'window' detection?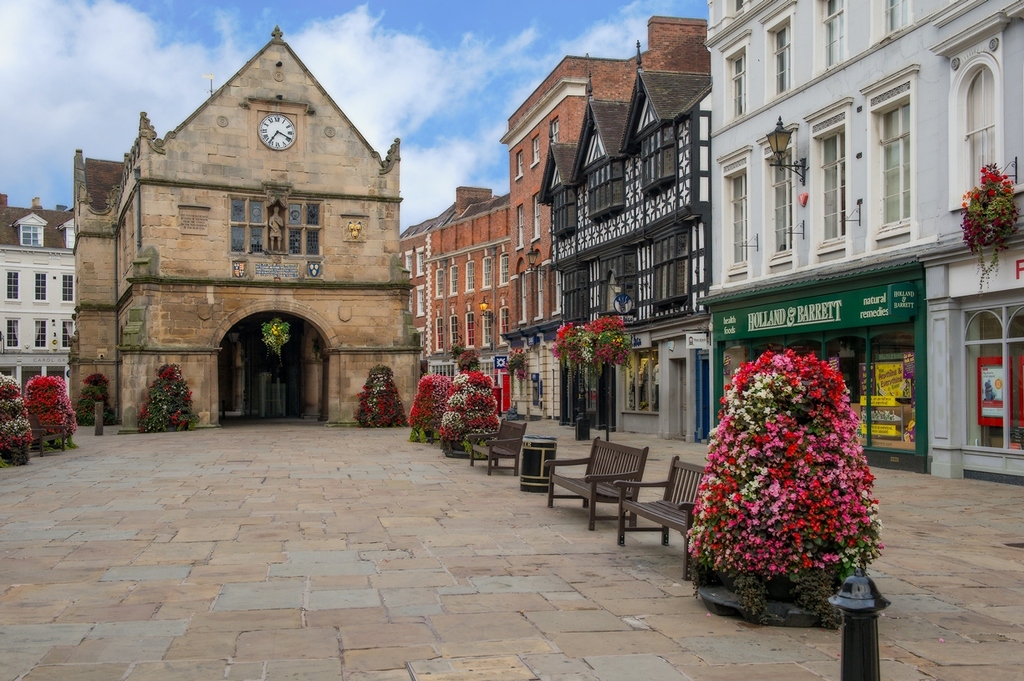
x1=803 y1=94 x2=862 y2=267
